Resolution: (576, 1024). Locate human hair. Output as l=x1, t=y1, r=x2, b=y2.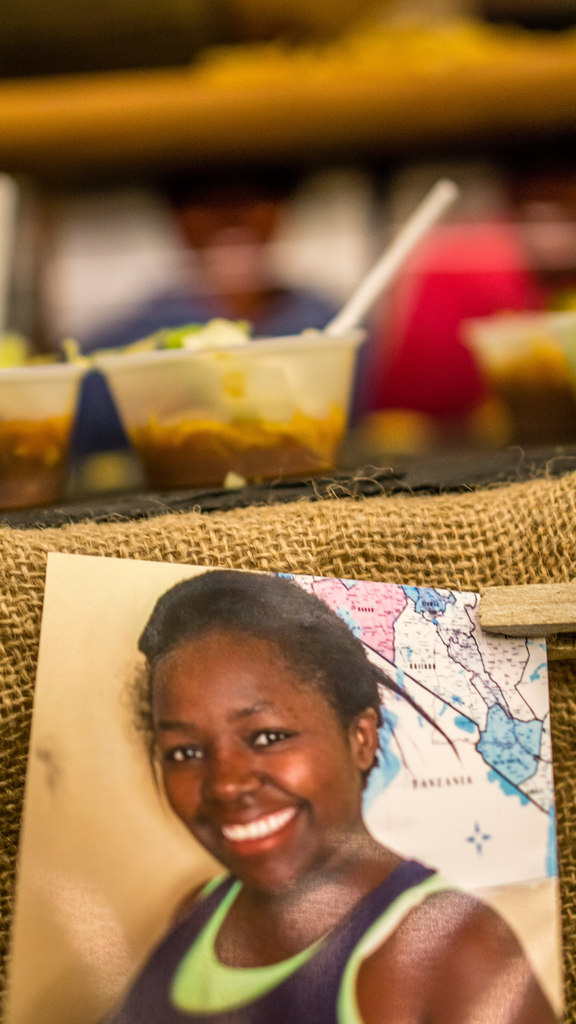
l=139, t=570, r=382, b=833.
